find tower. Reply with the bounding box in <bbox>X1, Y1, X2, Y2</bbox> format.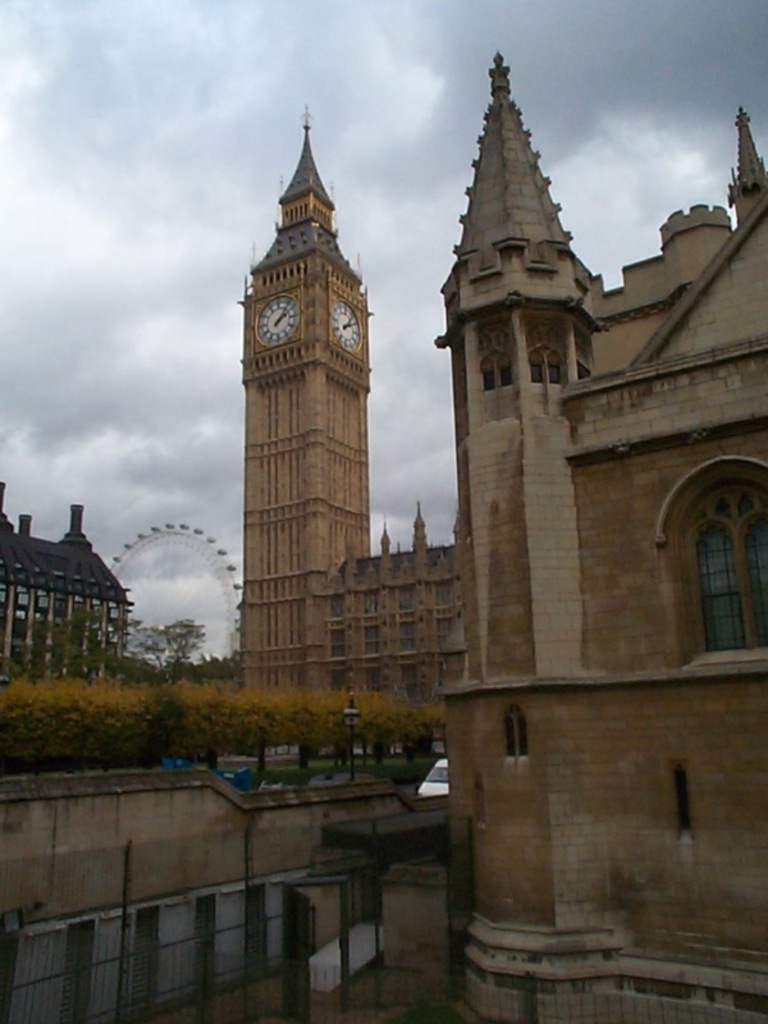
<bbox>448, 47, 767, 1023</bbox>.
